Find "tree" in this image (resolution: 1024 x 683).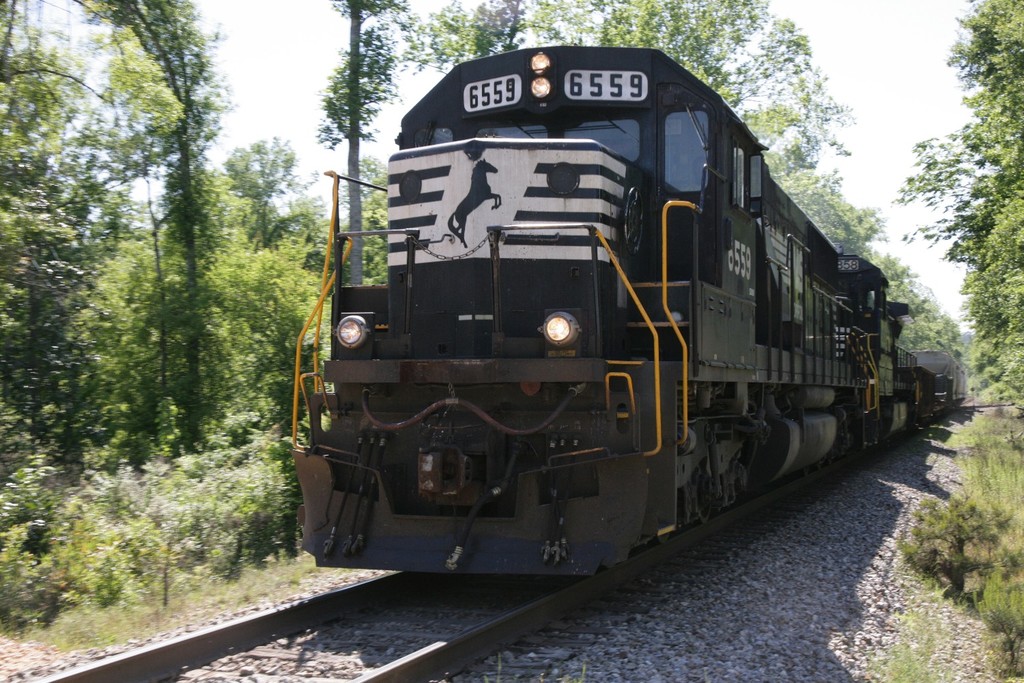
left=312, top=0, right=411, bottom=282.
